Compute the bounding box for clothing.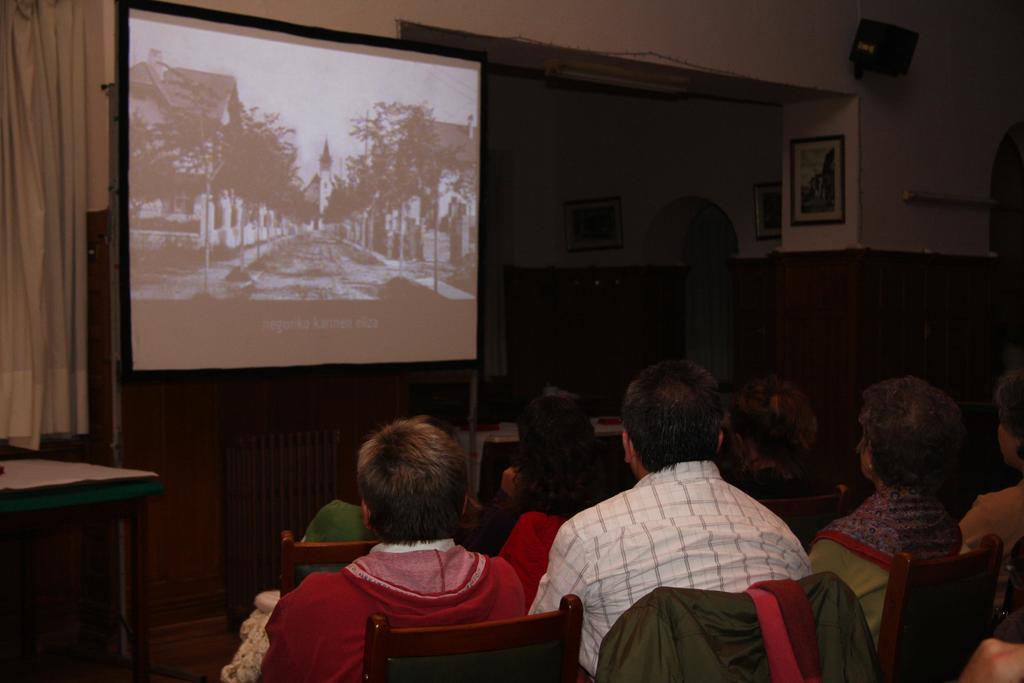
bbox=[268, 528, 536, 677].
